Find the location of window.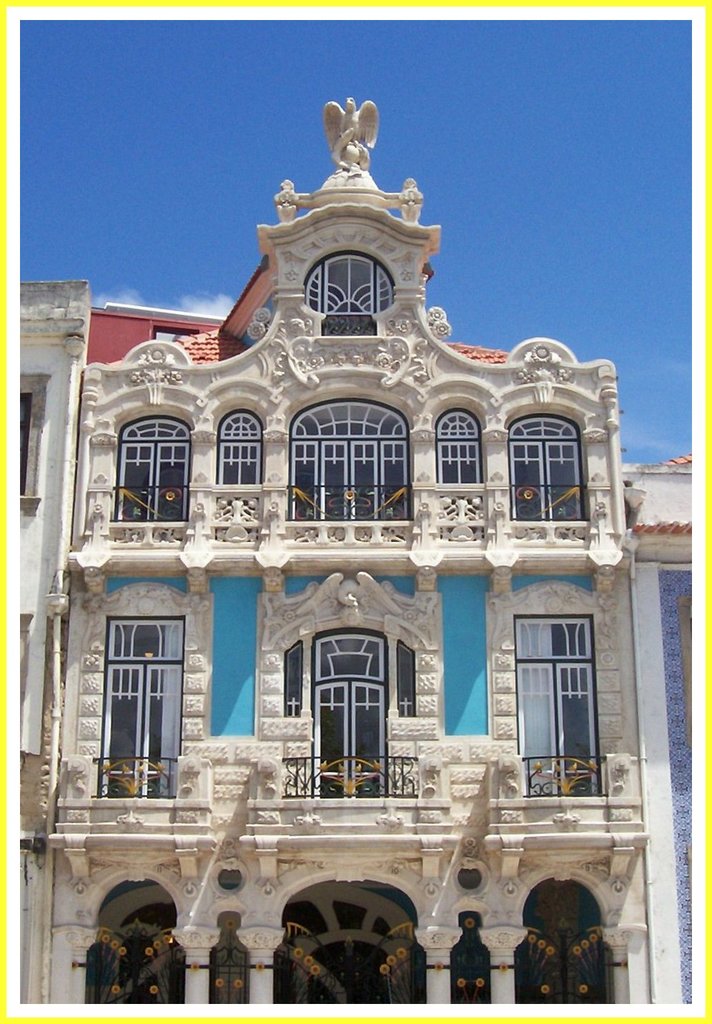
Location: {"x1": 307, "y1": 250, "x2": 395, "y2": 340}.
